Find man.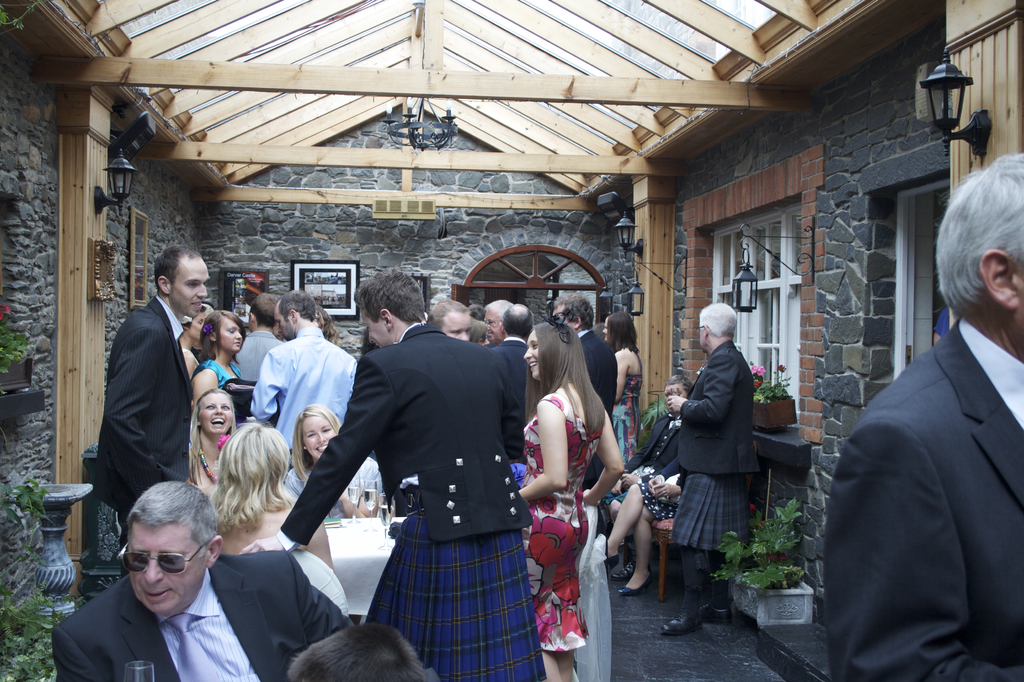
[x1=550, y1=293, x2=618, y2=486].
